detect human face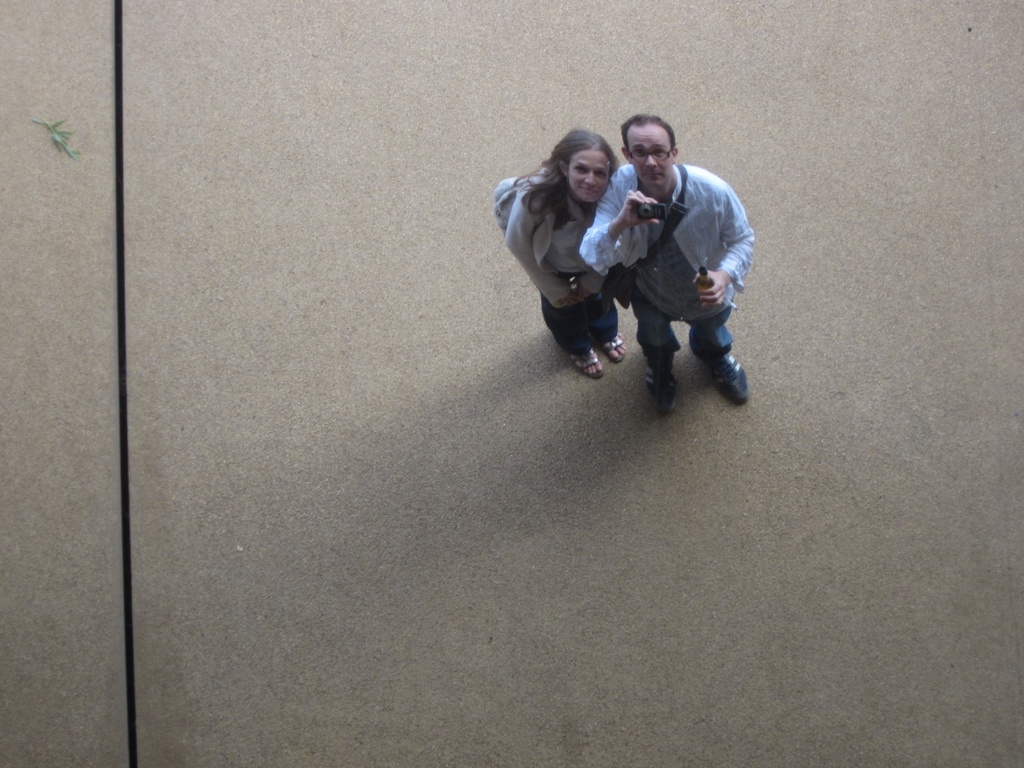
x1=569 y1=150 x2=614 y2=208
